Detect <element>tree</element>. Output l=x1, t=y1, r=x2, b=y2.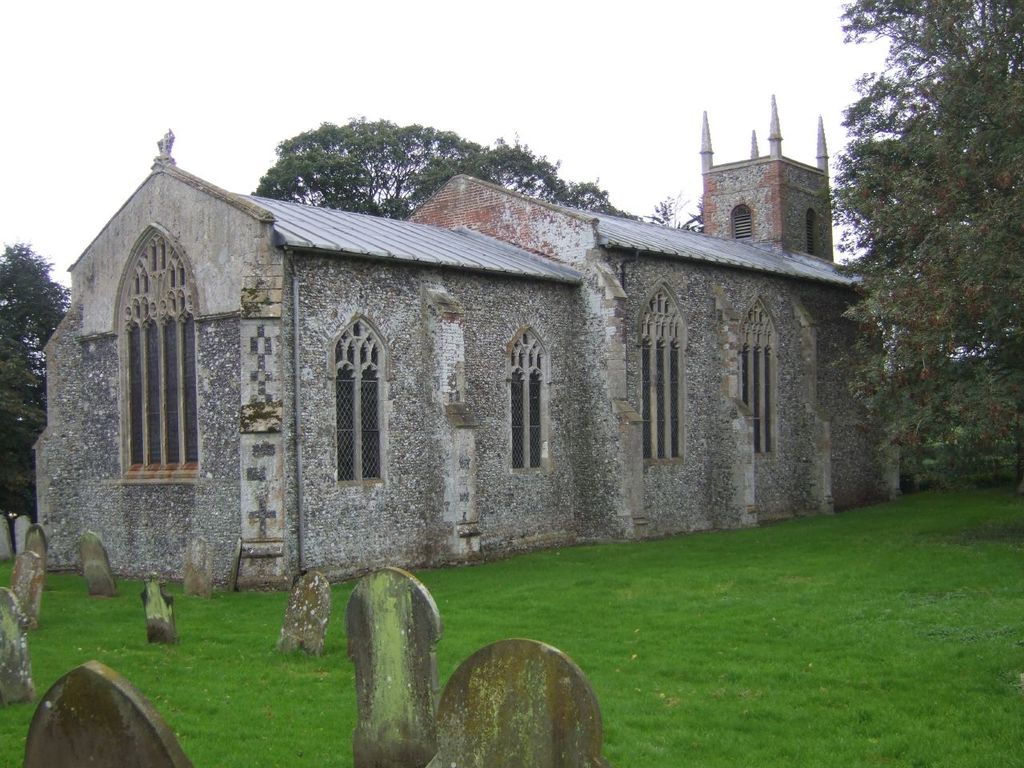
l=243, t=112, r=646, b=226.
